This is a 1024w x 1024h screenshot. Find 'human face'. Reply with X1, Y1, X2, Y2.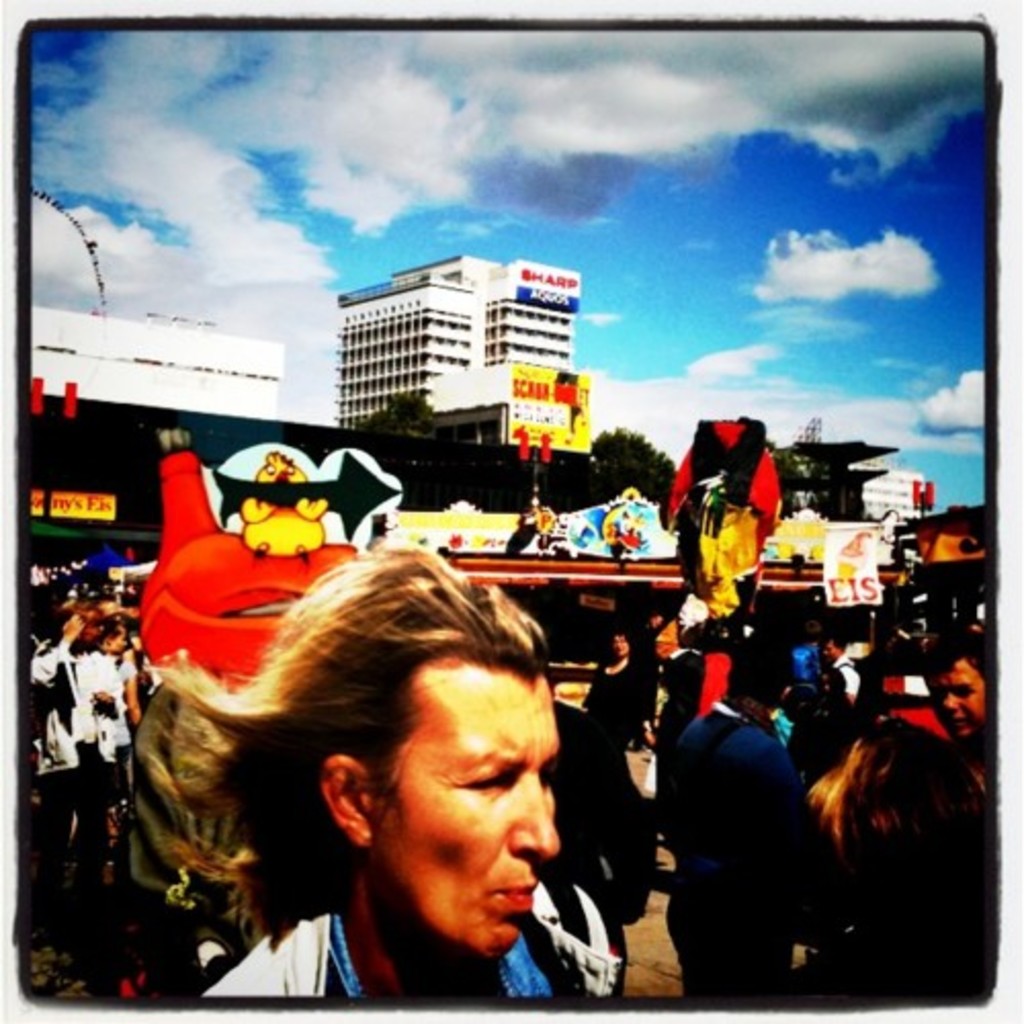
928, 657, 987, 741.
